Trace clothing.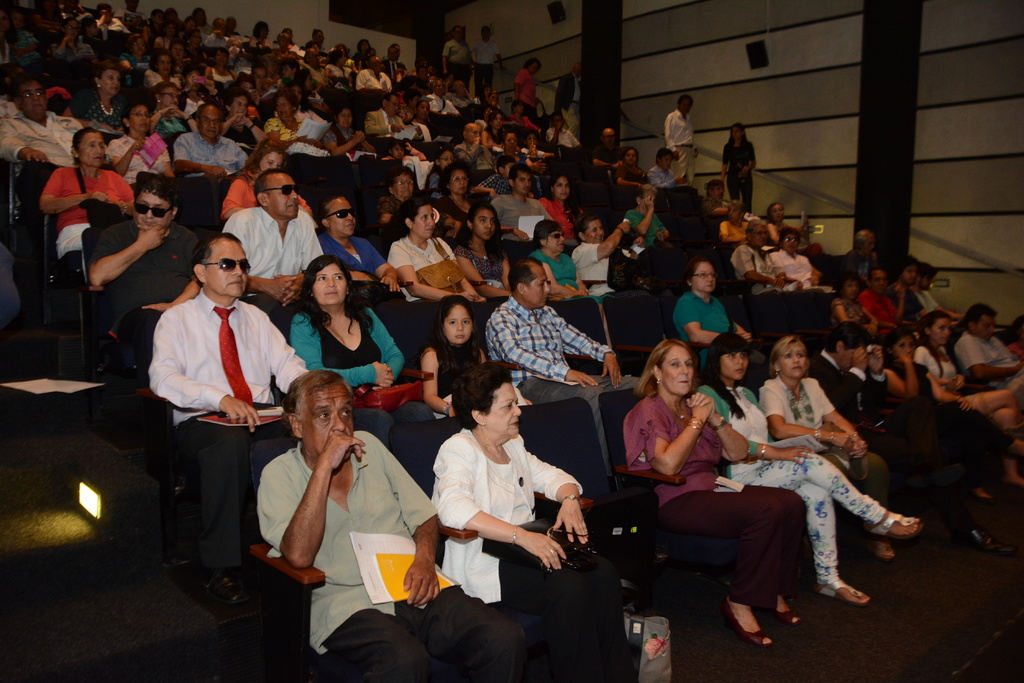
Traced to 701, 193, 719, 220.
